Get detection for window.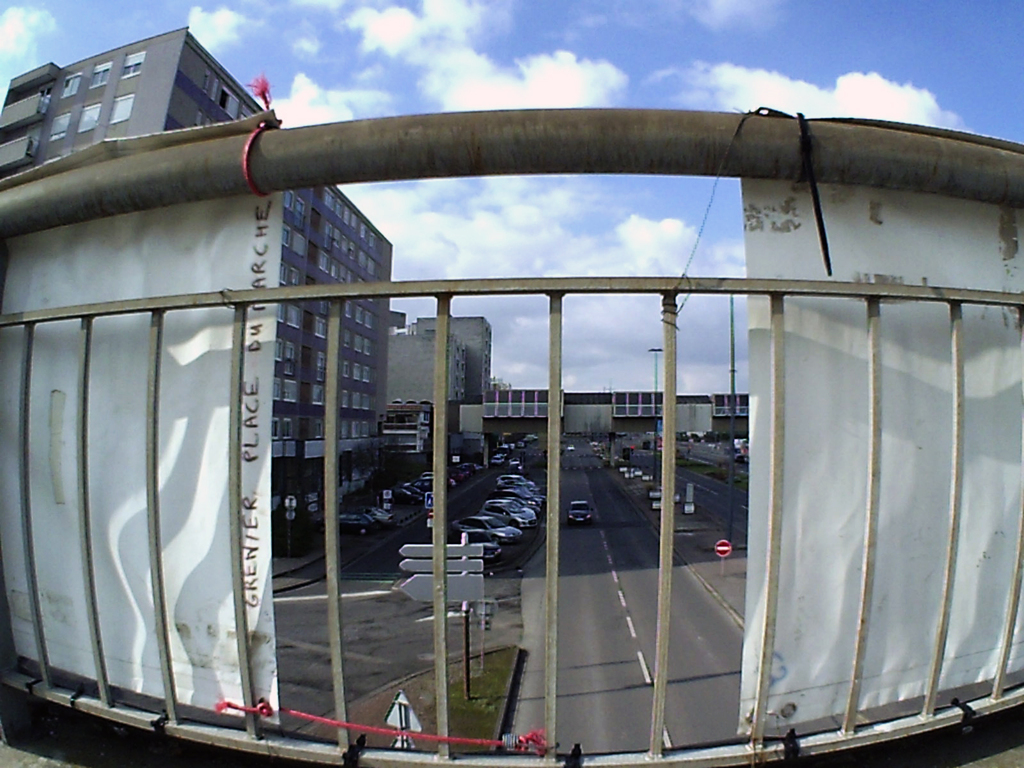
Detection: select_region(283, 376, 303, 405).
